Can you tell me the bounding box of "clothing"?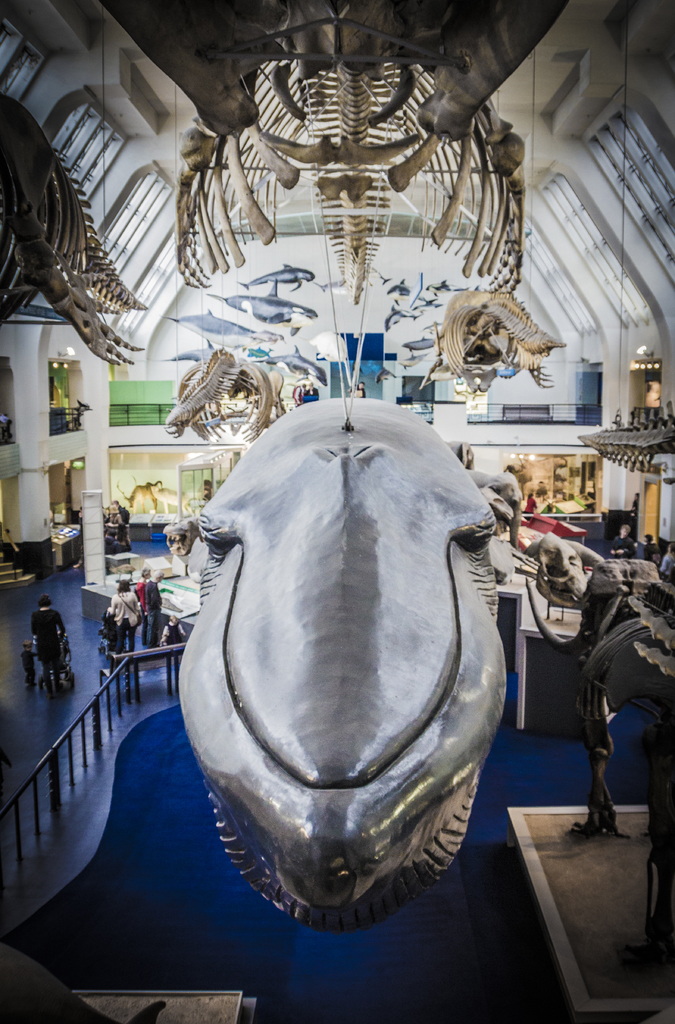
Rect(162, 625, 190, 646).
